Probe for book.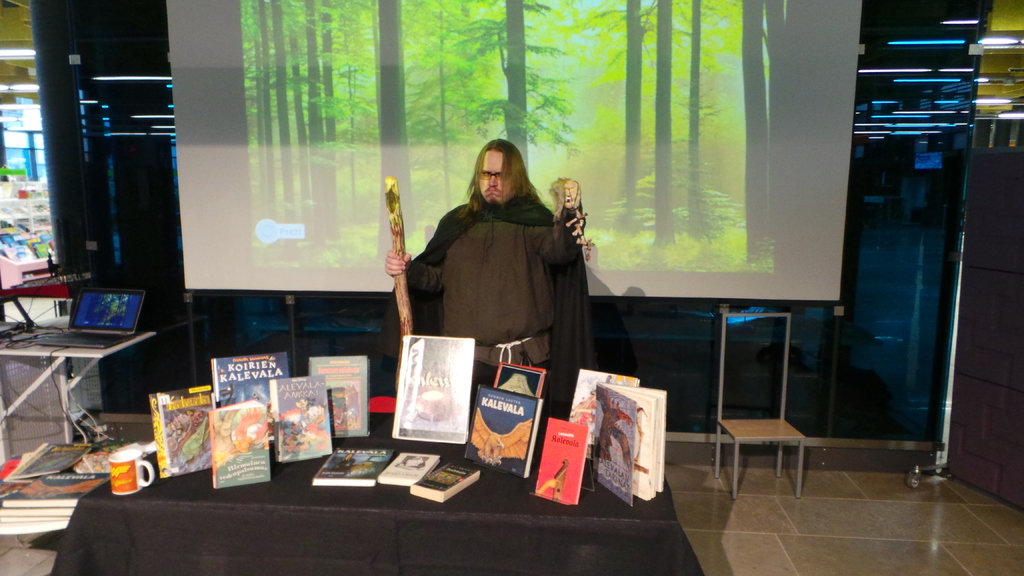
Probe result: (144,383,210,481).
